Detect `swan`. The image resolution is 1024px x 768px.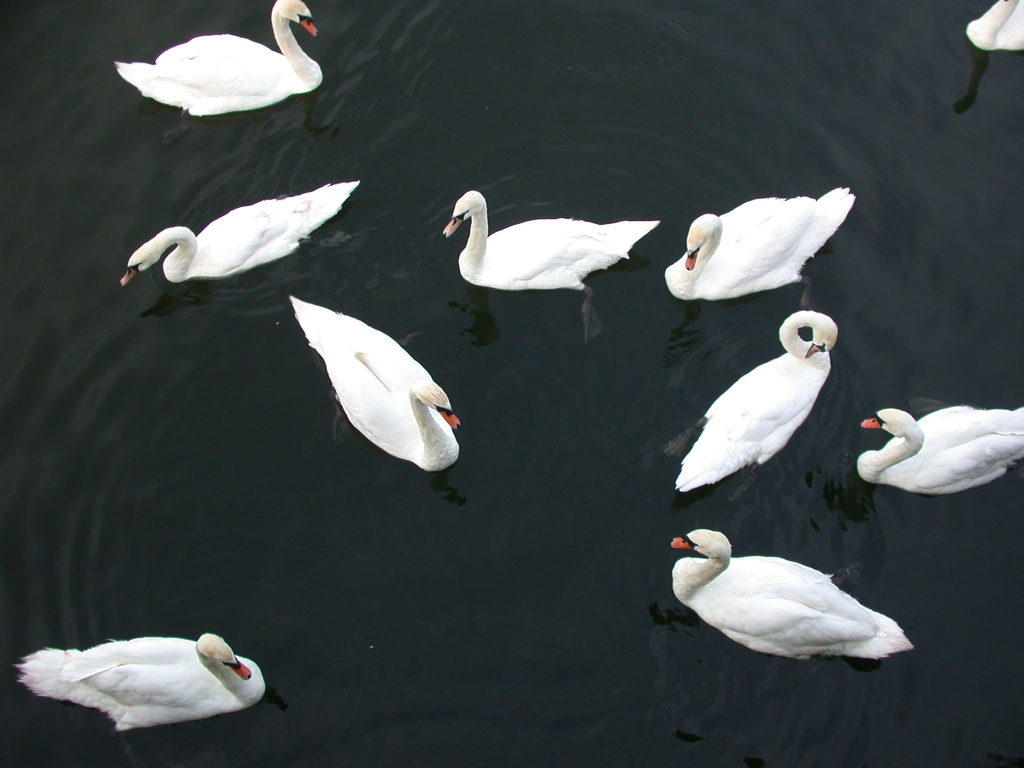
<bbox>440, 188, 662, 290</bbox>.
